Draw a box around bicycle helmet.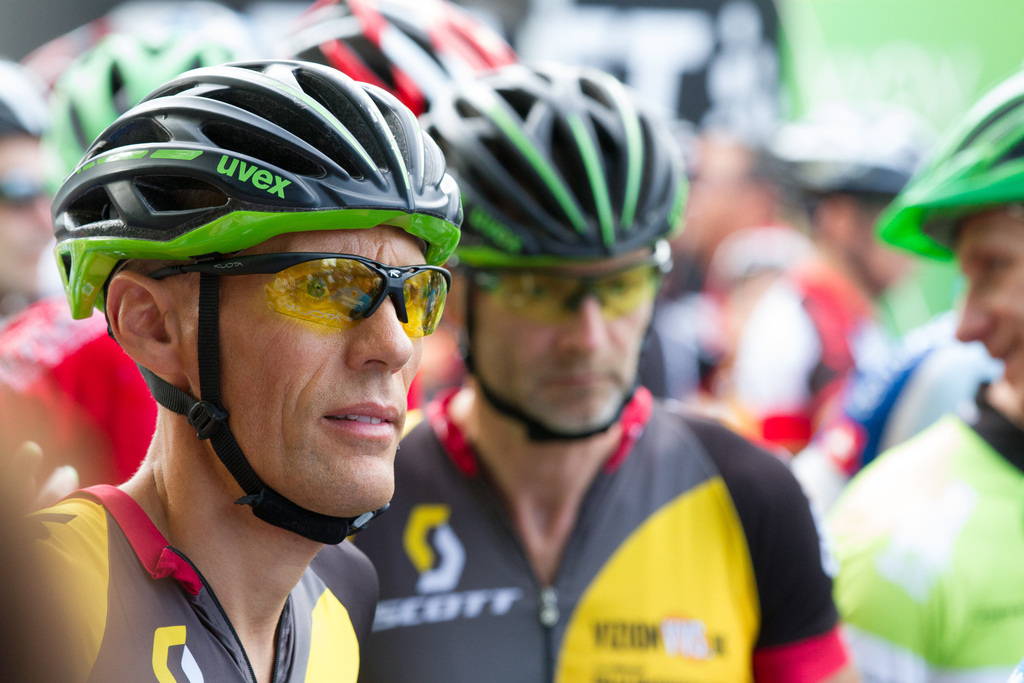
l=46, t=29, r=225, b=203.
